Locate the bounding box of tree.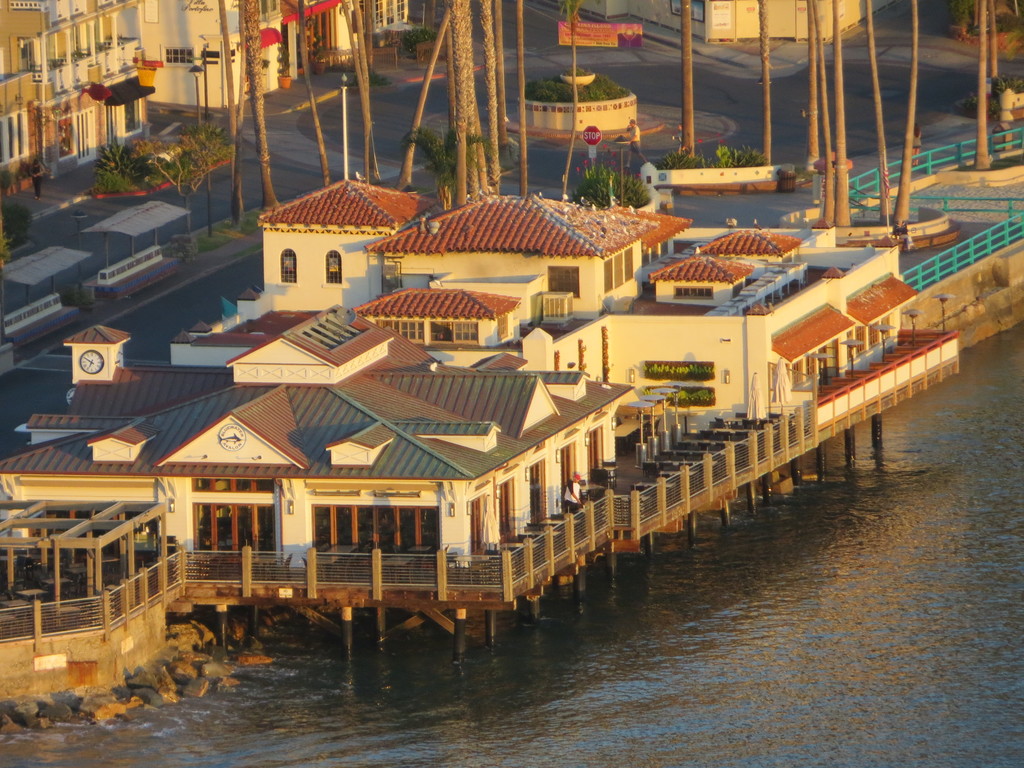
Bounding box: region(132, 119, 255, 244).
